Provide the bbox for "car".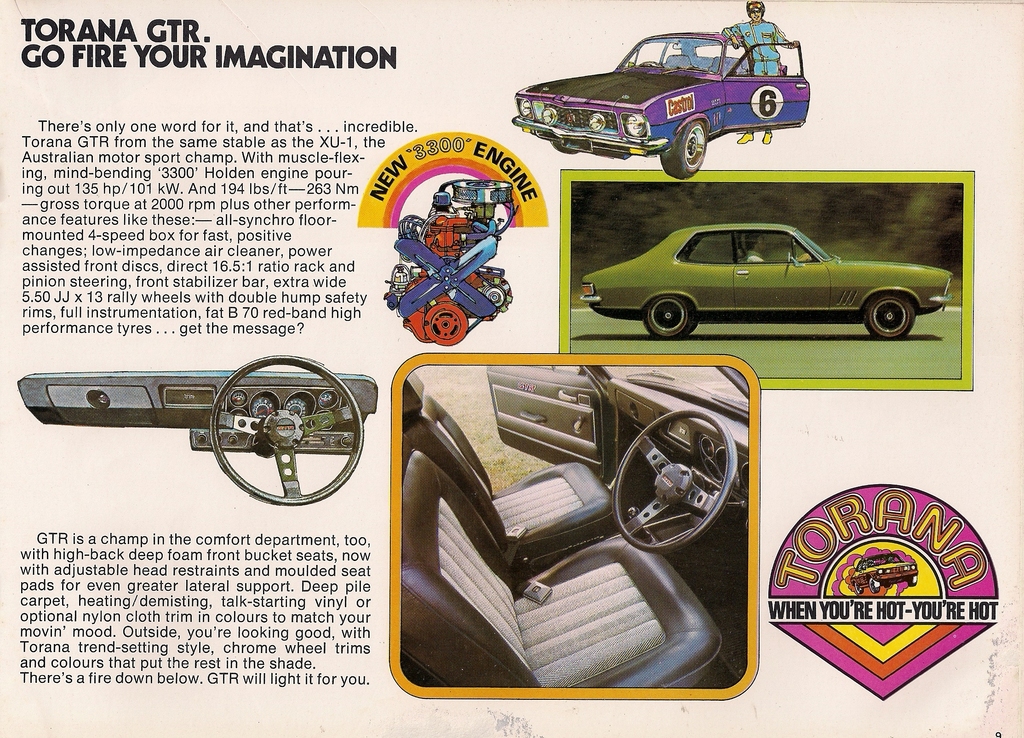
510:25:812:179.
